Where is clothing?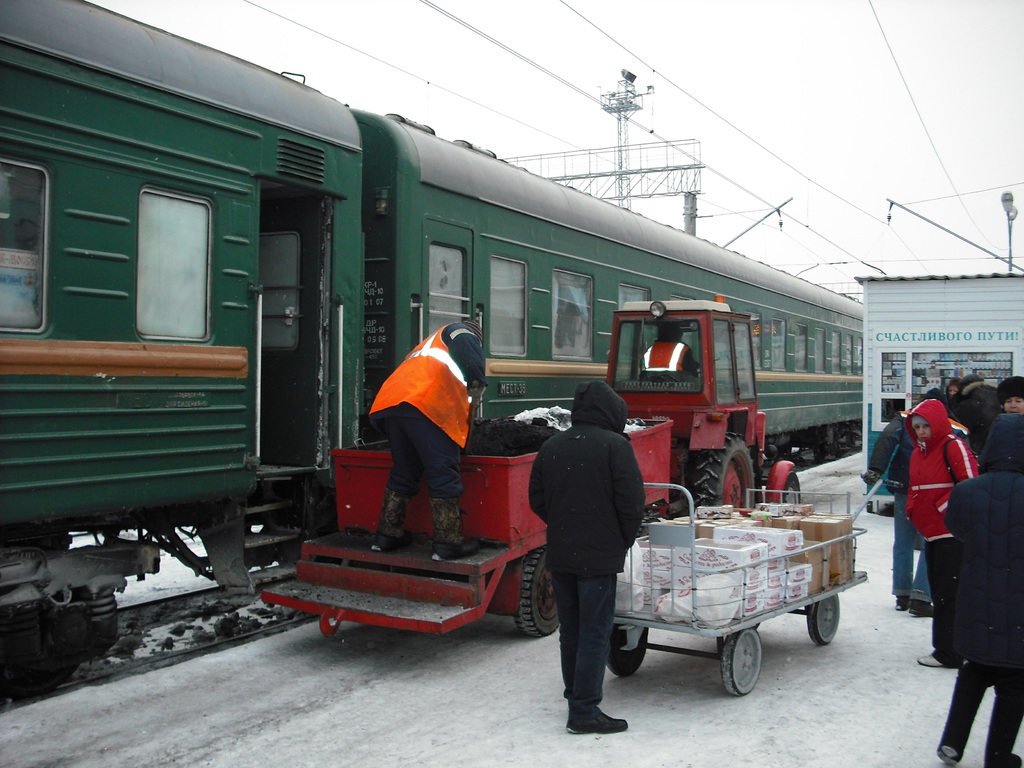
bbox(897, 397, 970, 540).
